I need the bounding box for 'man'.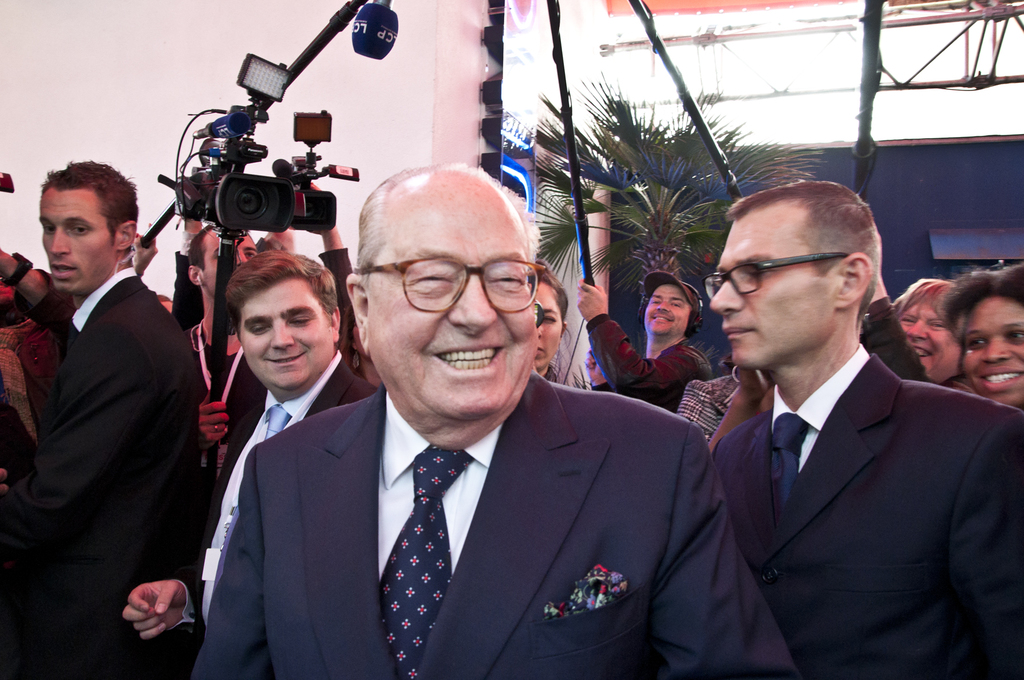
Here it is: l=574, t=273, r=710, b=402.
